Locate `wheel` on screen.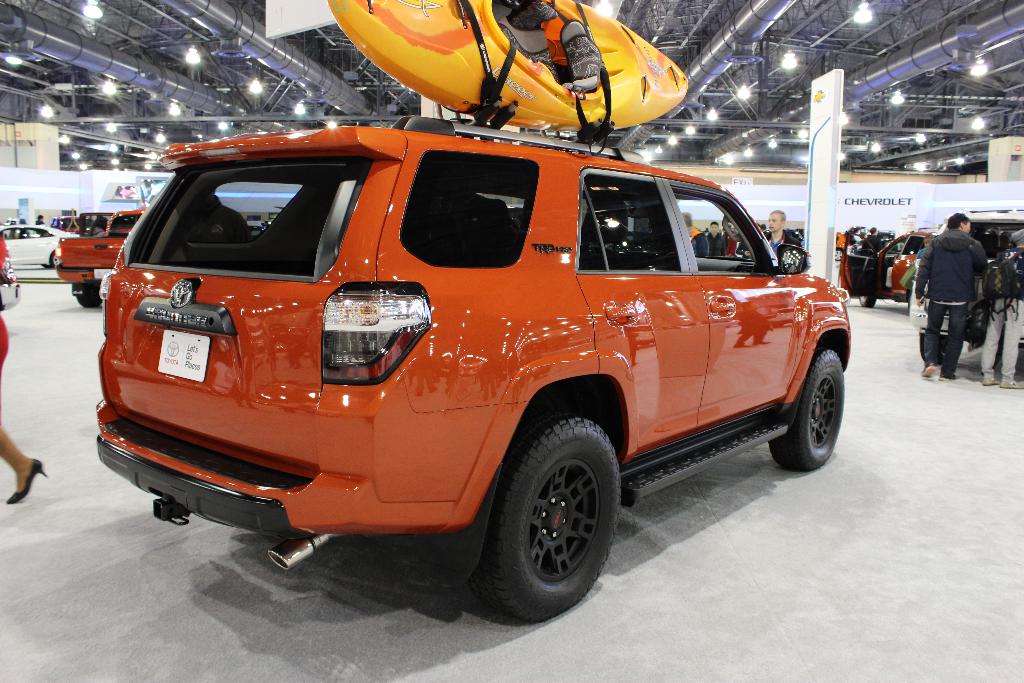
On screen at left=859, top=293, right=875, bottom=306.
